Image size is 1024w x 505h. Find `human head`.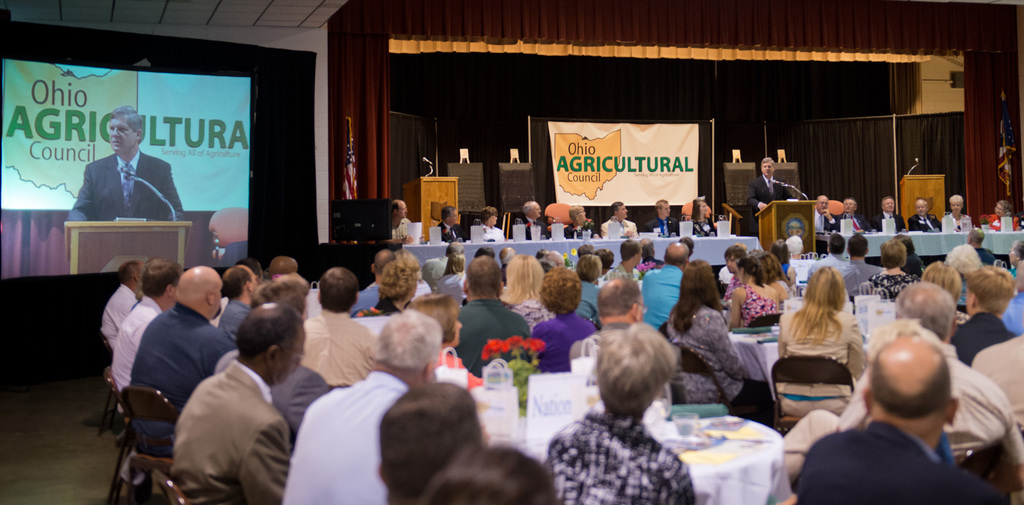
393/196/408/223.
